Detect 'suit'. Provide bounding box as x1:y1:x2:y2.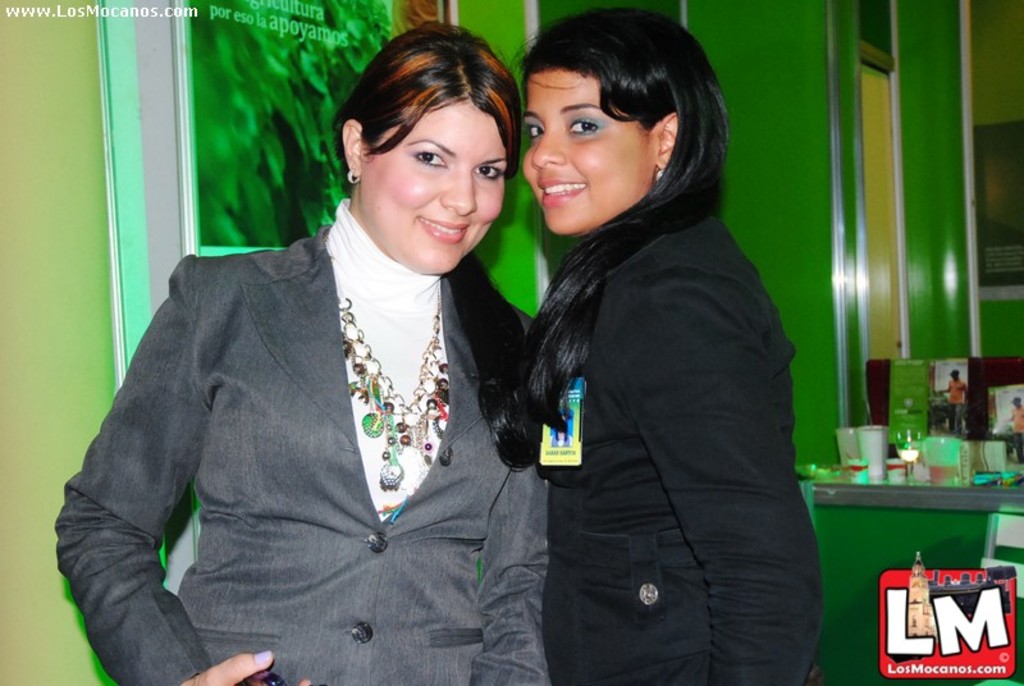
50:220:544:685.
